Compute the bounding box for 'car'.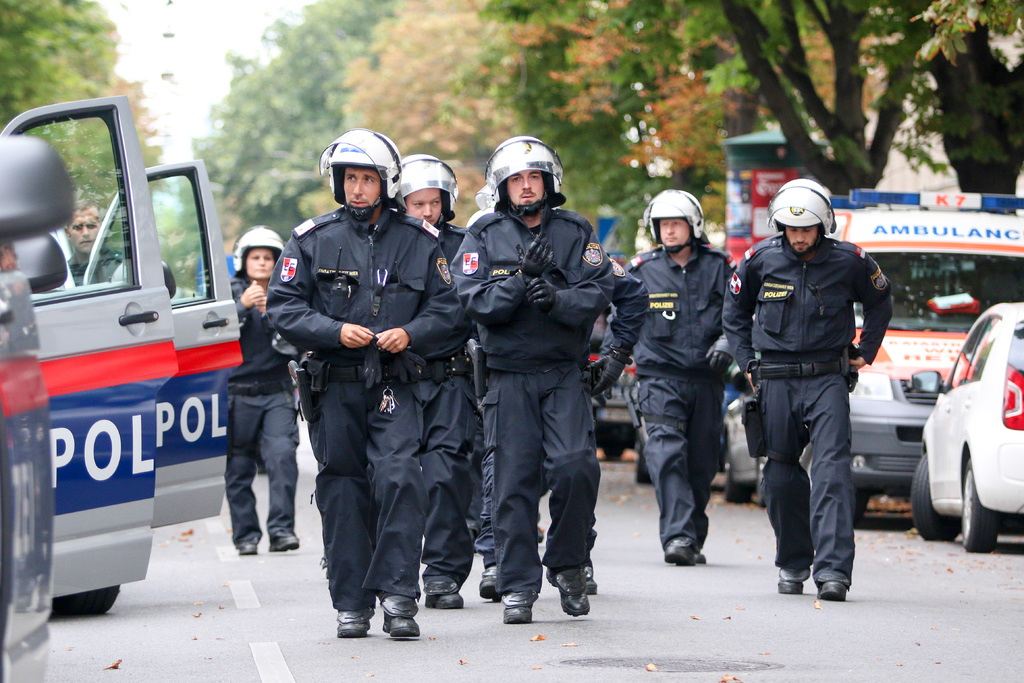
(908, 300, 1023, 548).
